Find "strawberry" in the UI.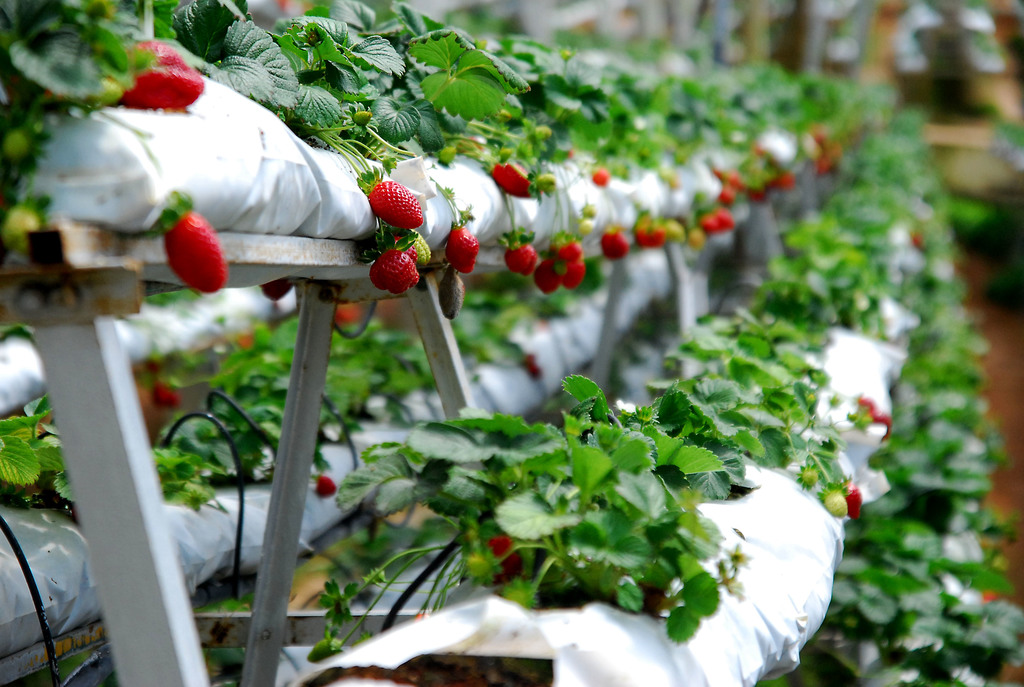
UI element at (392,237,419,267).
